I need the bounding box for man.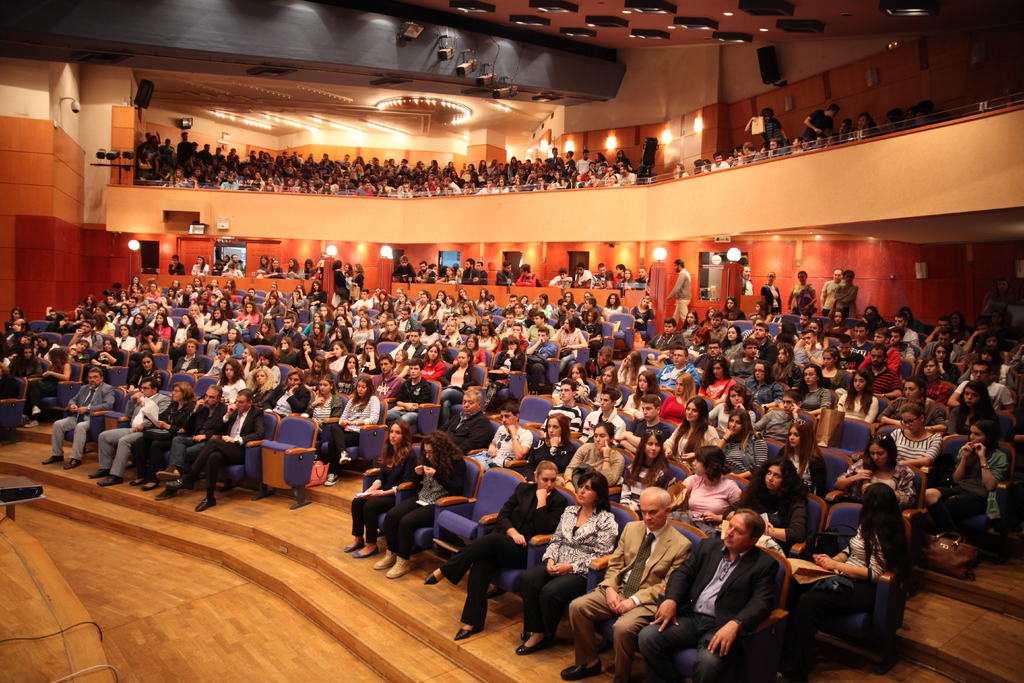
Here it is: bbox(391, 330, 426, 371).
